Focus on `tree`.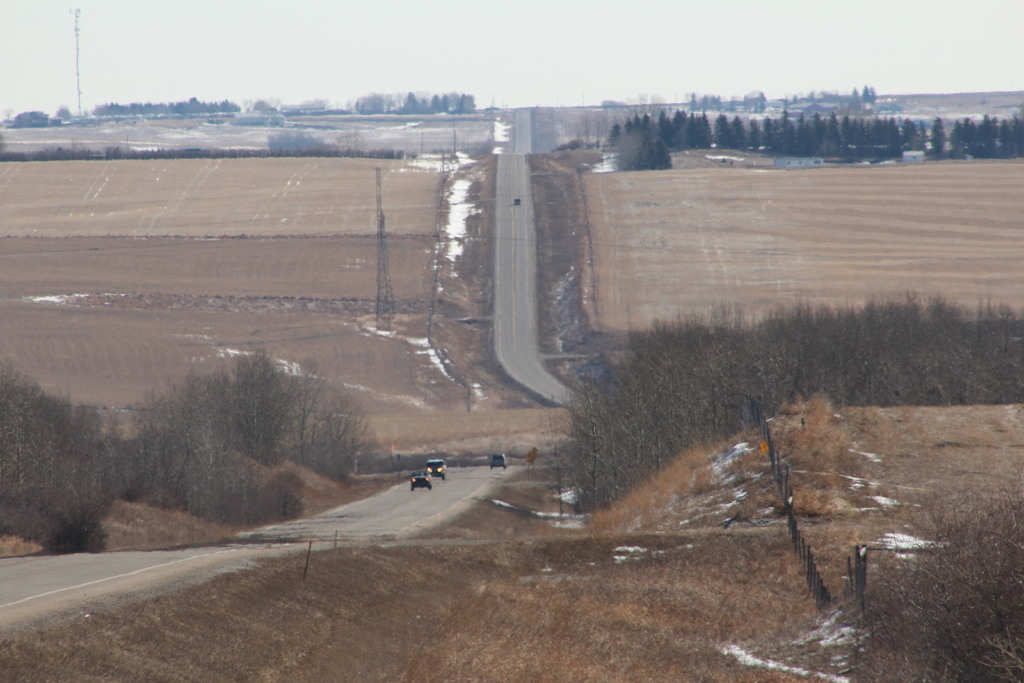
Focused at left=8, top=109, right=45, bottom=126.
